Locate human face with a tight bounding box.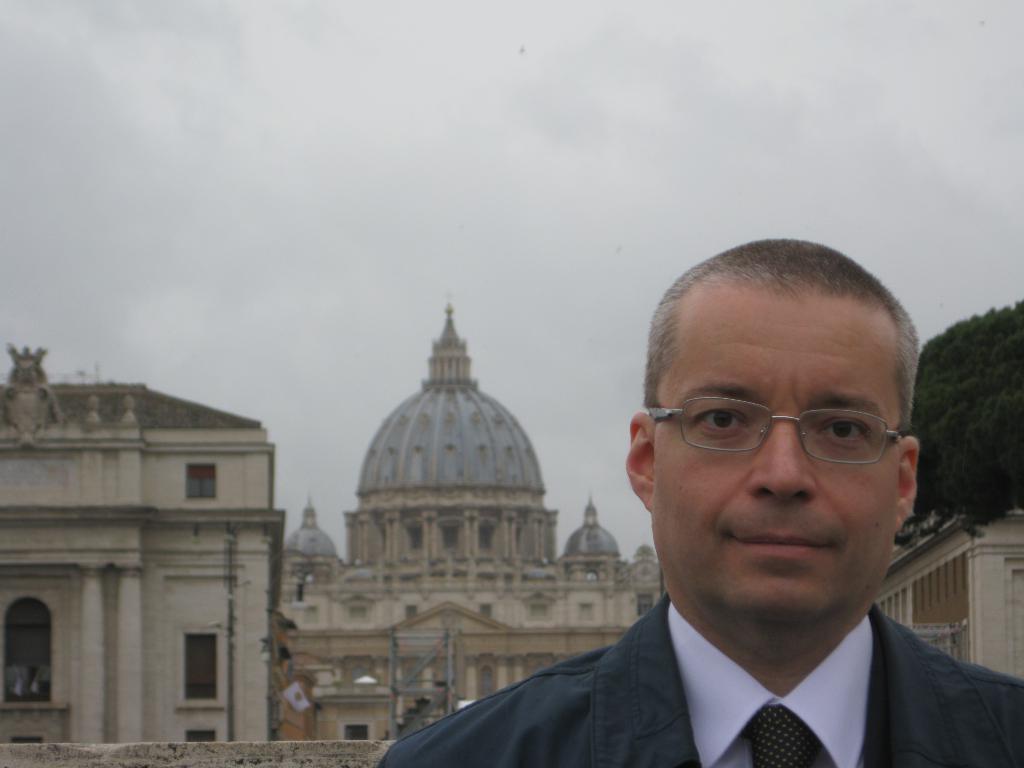
box(653, 279, 900, 618).
